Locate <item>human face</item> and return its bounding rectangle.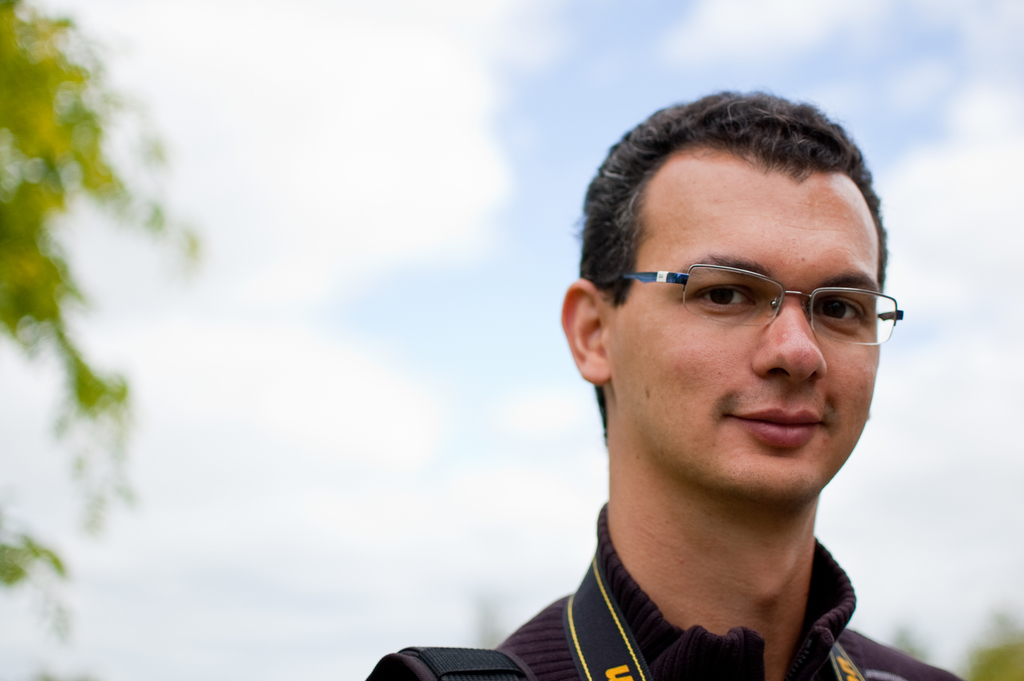
select_region(603, 149, 900, 498).
